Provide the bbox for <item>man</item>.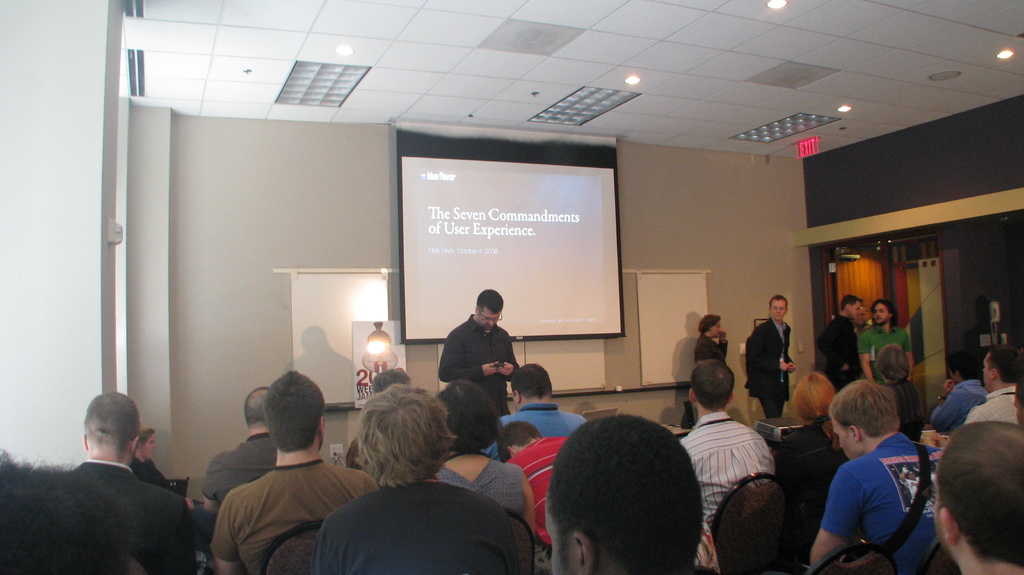
x1=821 y1=291 x2=866 y2=387.
